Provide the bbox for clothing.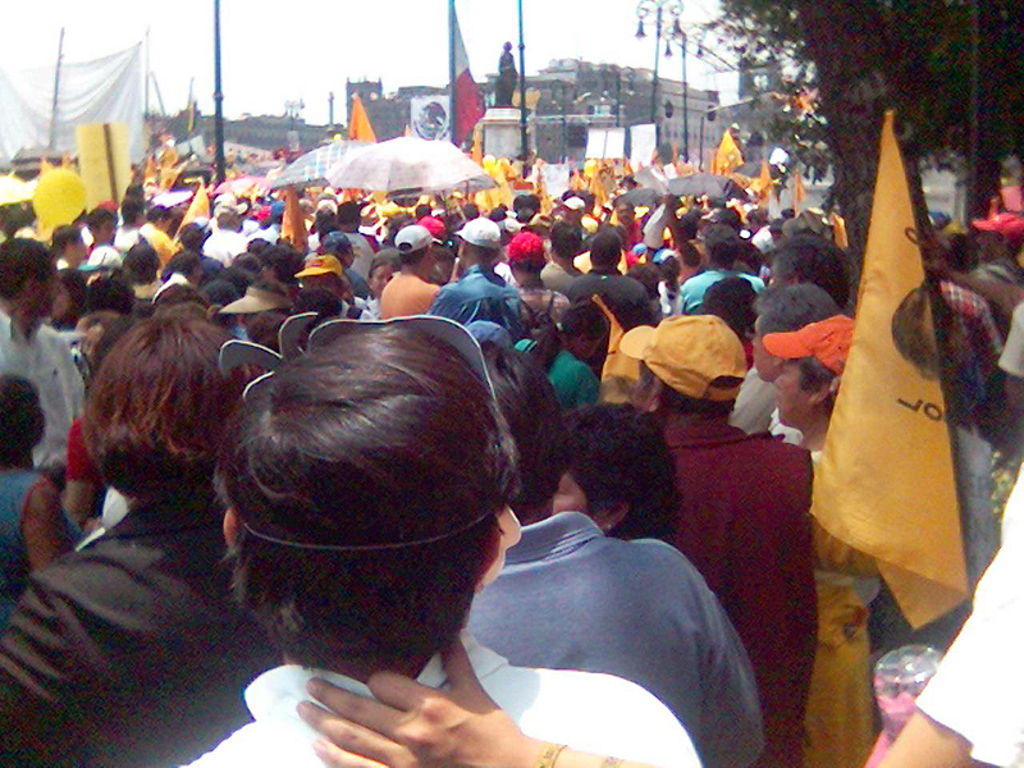
select_region(627, 413, 817, 765).
